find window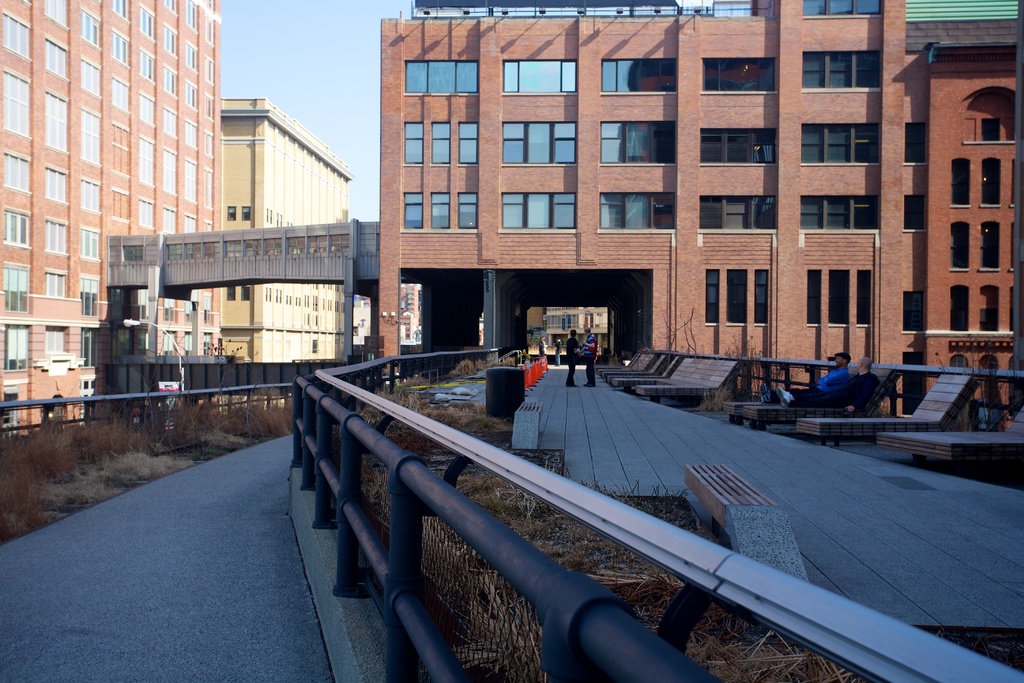
rect(163, 63, 180, 96)
